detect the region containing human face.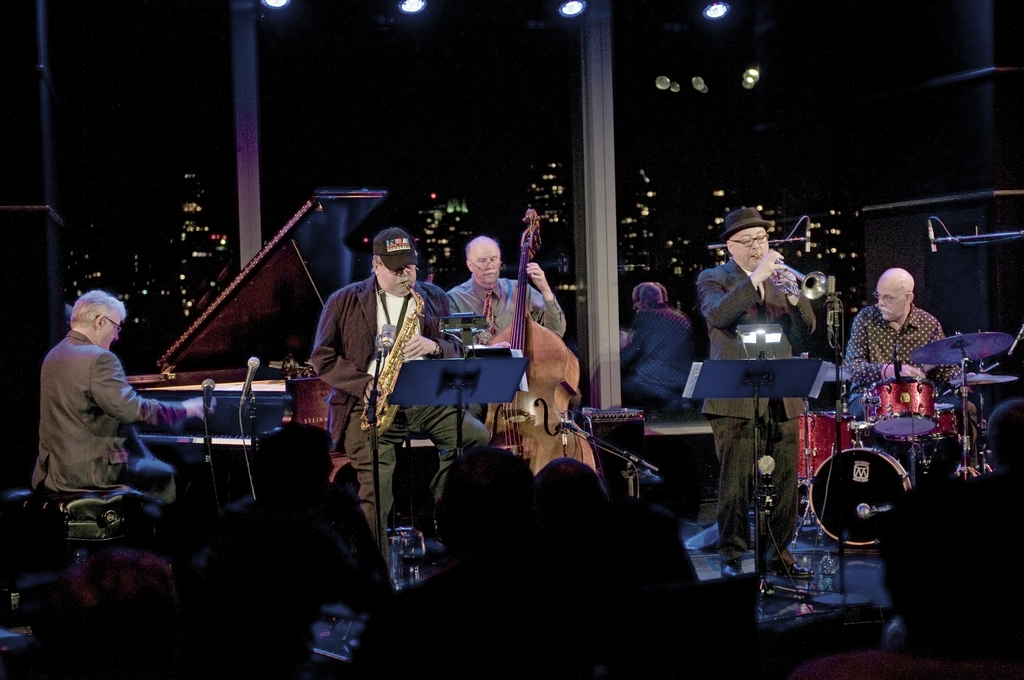
x1=877 y1=282 x2=902 y2=321.
